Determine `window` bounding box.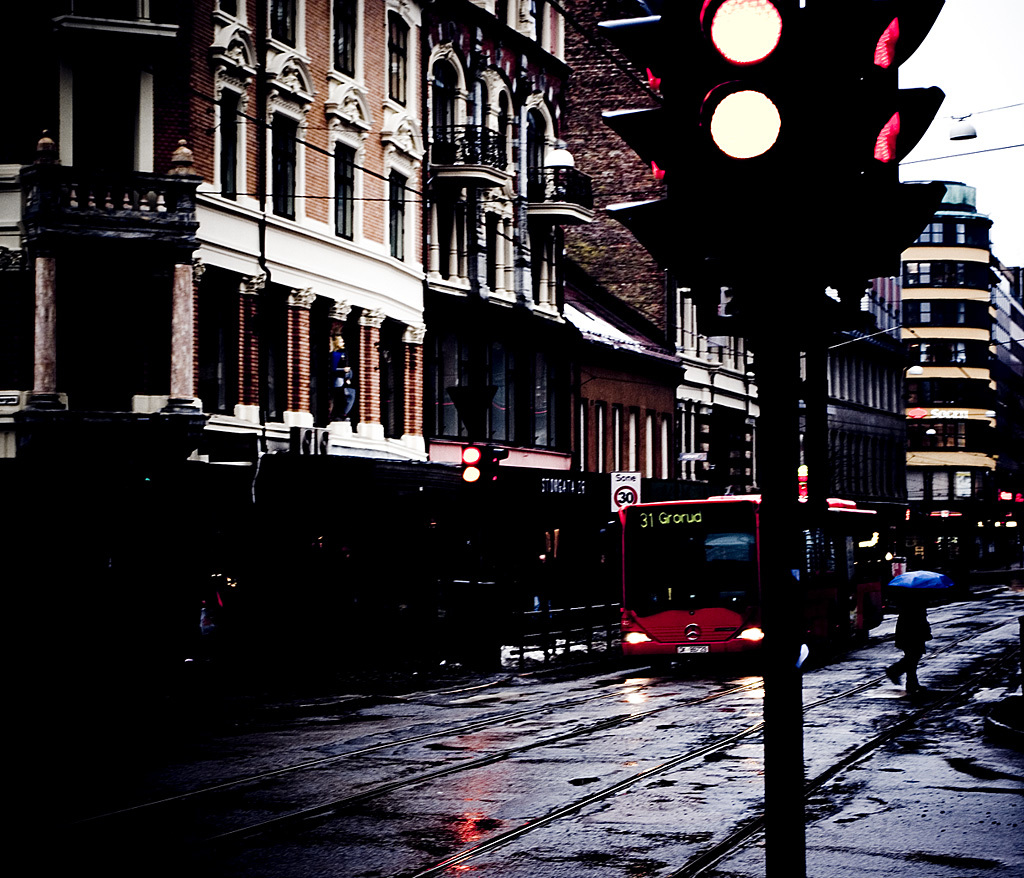
Determined: rect(427, 328, 487, 439).
